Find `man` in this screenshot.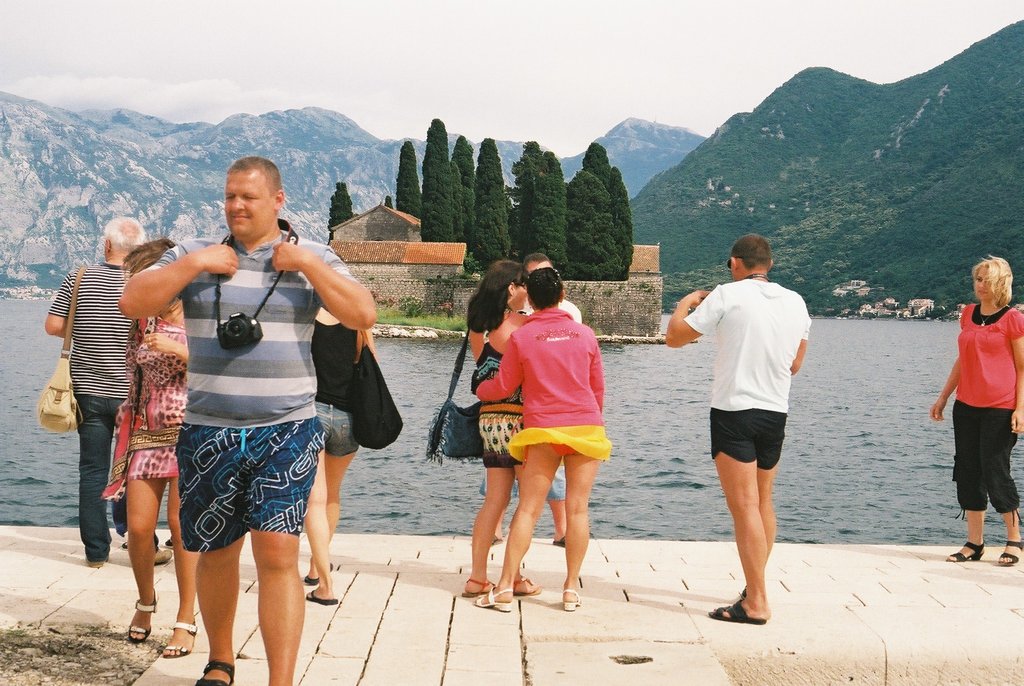
The bounding box for `man` is select_region(38, 213, 179, 565).
